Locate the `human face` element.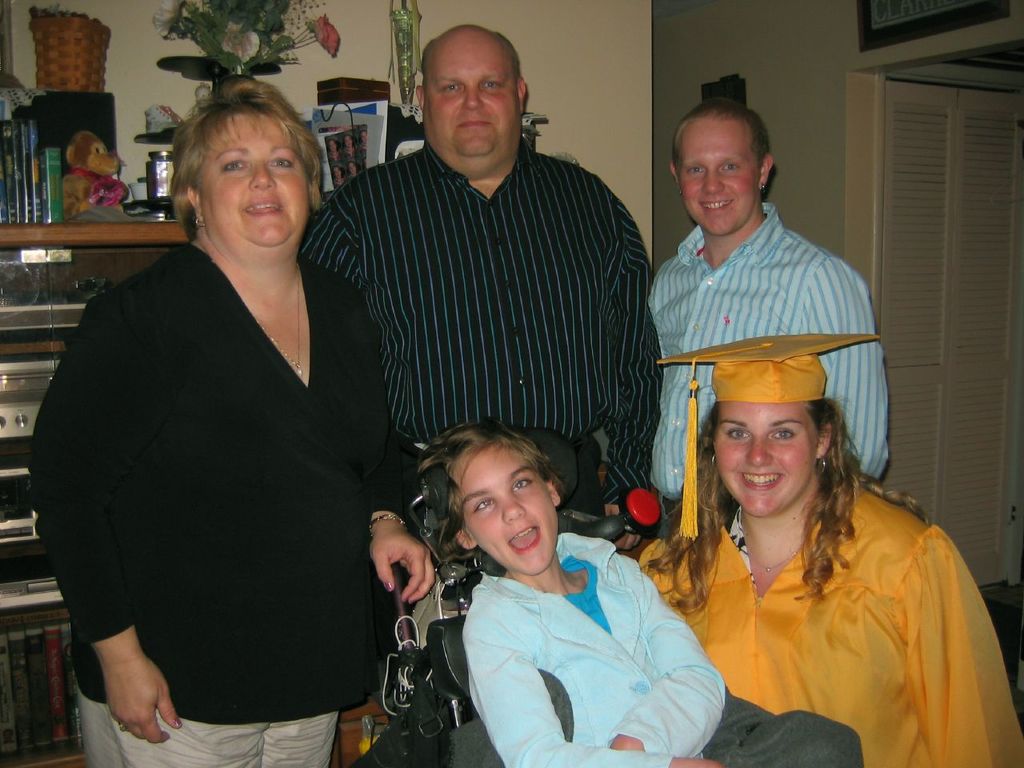
Element bbox: 426, 35, 518, 154.
